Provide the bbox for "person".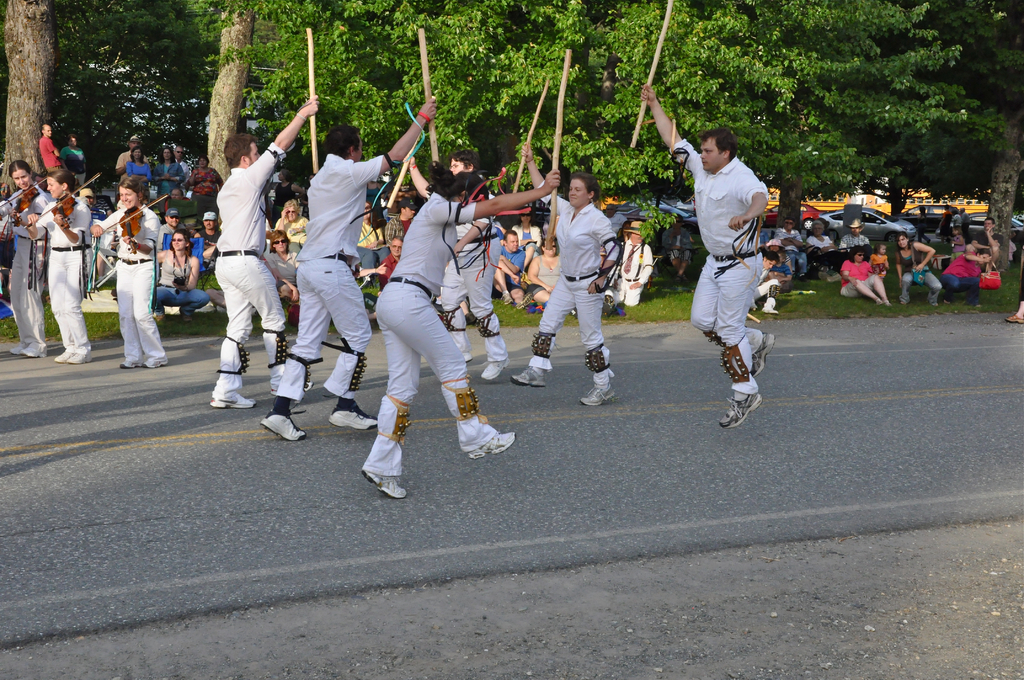
{"left": 614, "top": 234, "right": 651, "bottom": 304}.
